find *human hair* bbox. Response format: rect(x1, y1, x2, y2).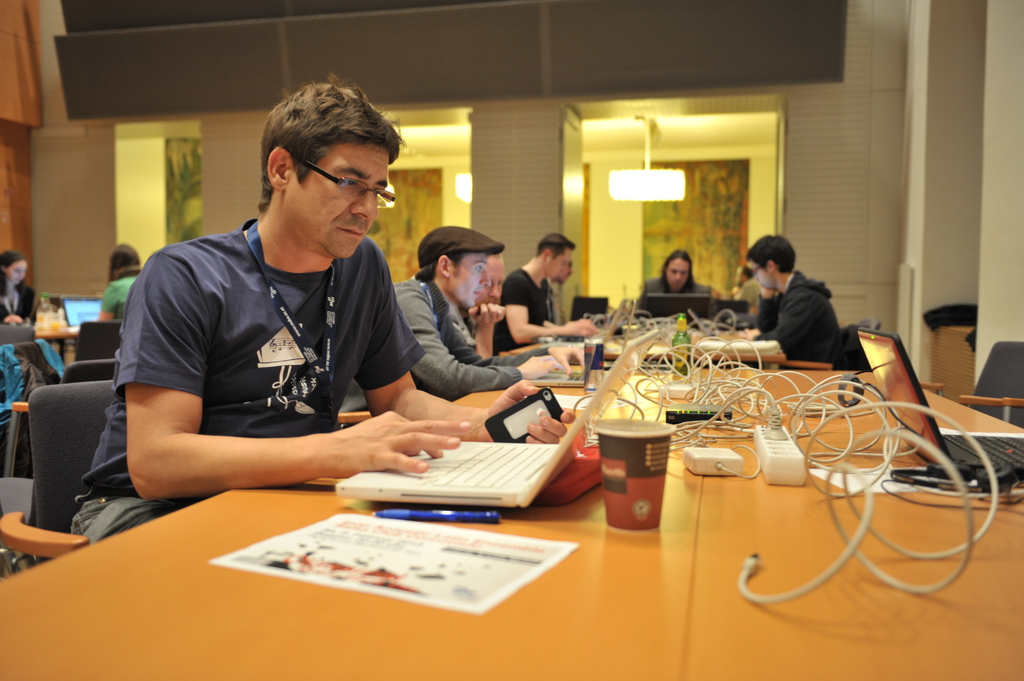
rect(0, 250, 28, 298).
